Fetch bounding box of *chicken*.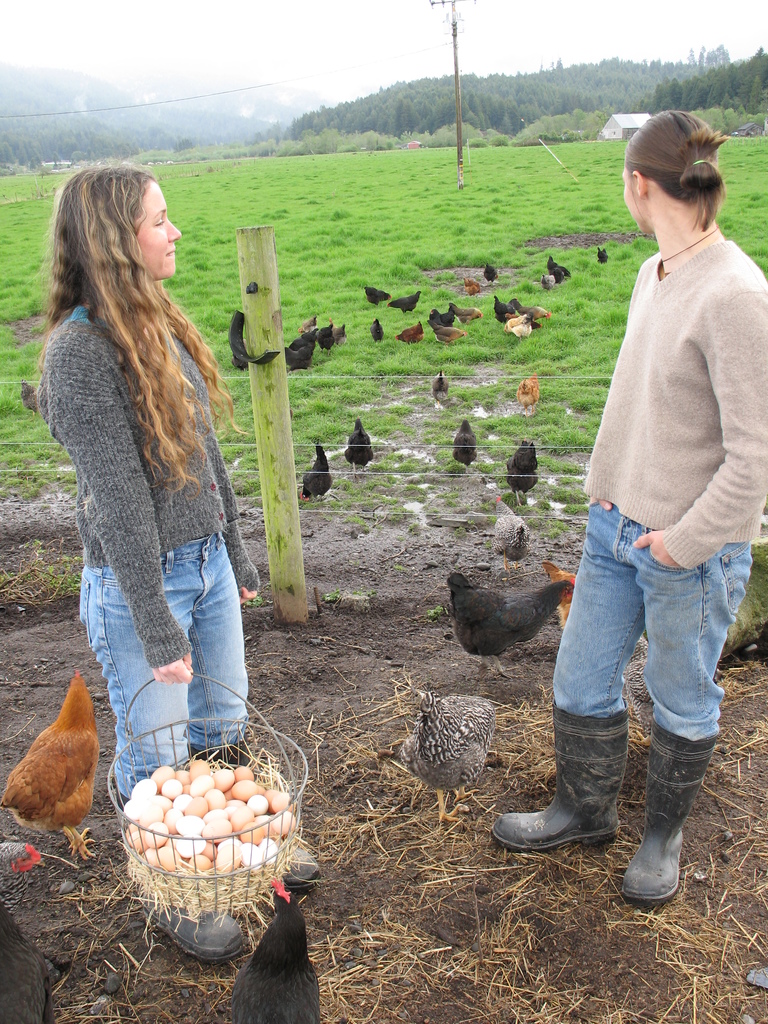
Bbox: 381/289/424/316.
